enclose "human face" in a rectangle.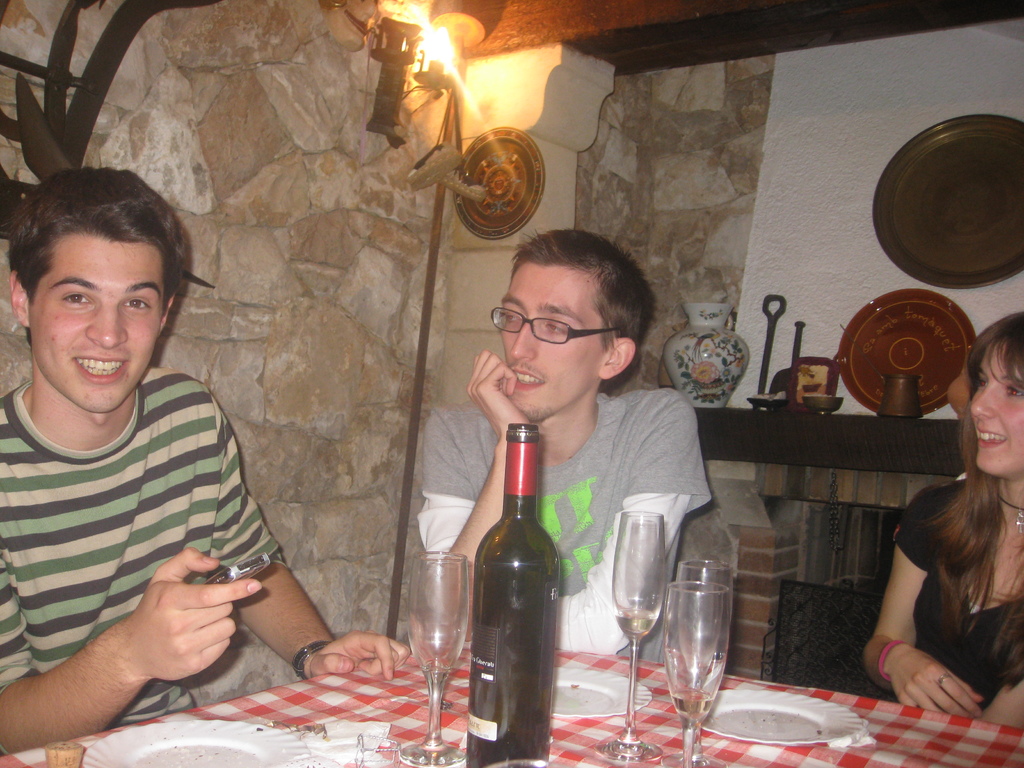
box(28, 236, 167, 417).
